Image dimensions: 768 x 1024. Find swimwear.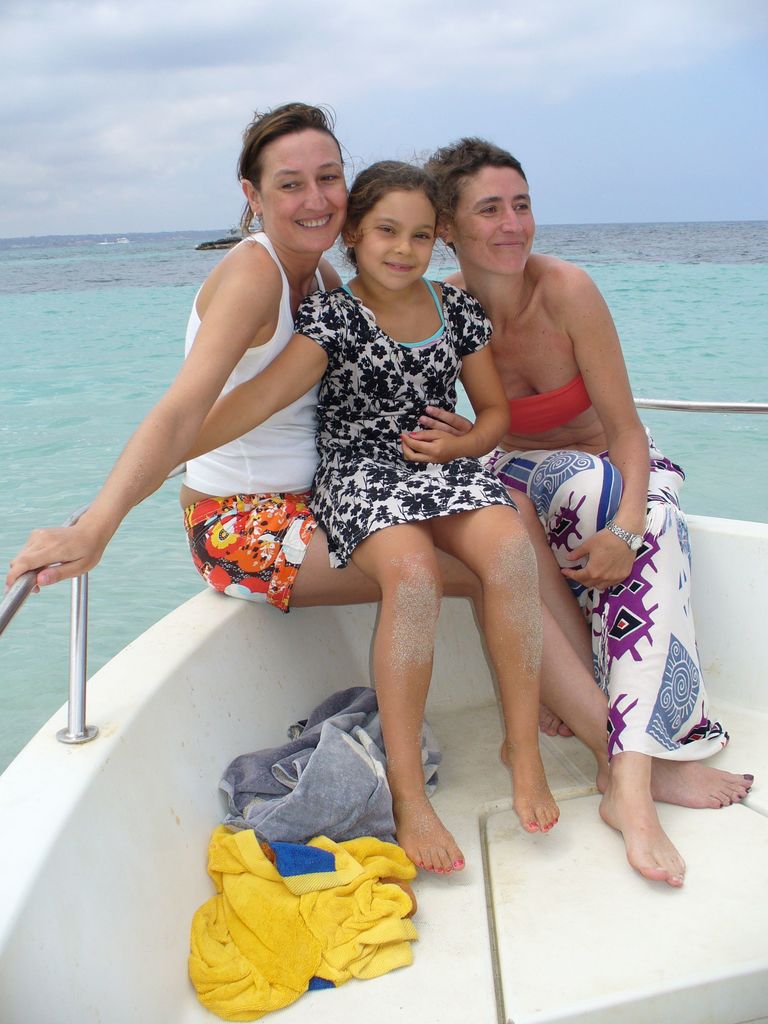
[169,488,324,617].
